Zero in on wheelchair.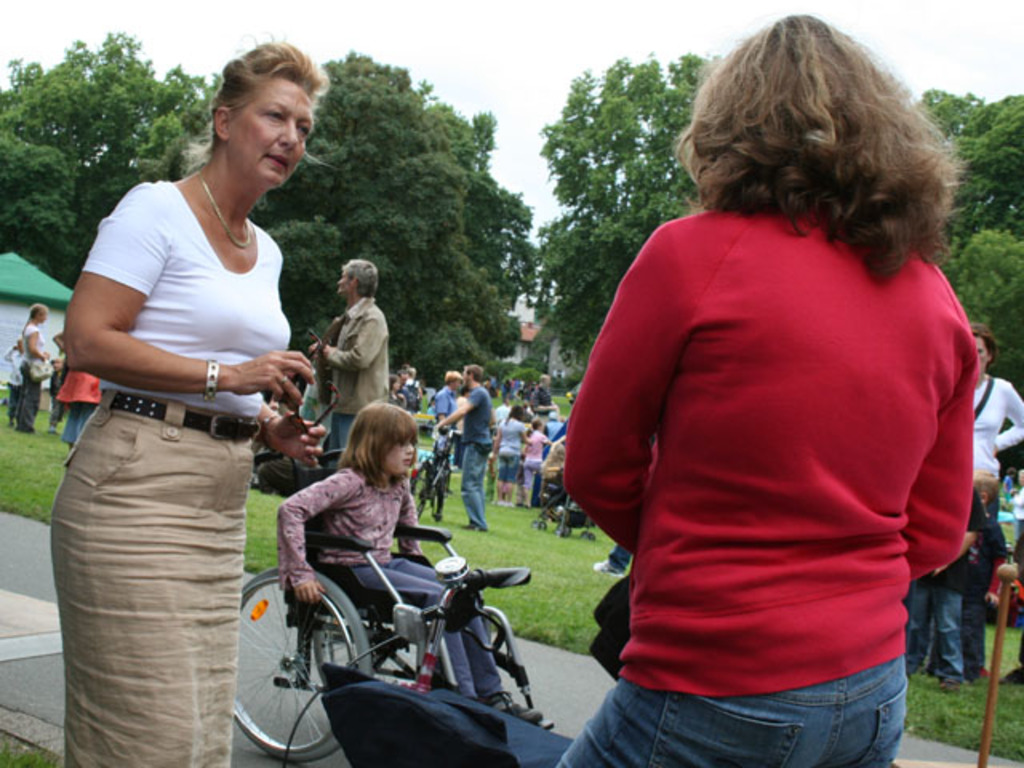
Zeroed in: <box>262,474,554,757</box>.
